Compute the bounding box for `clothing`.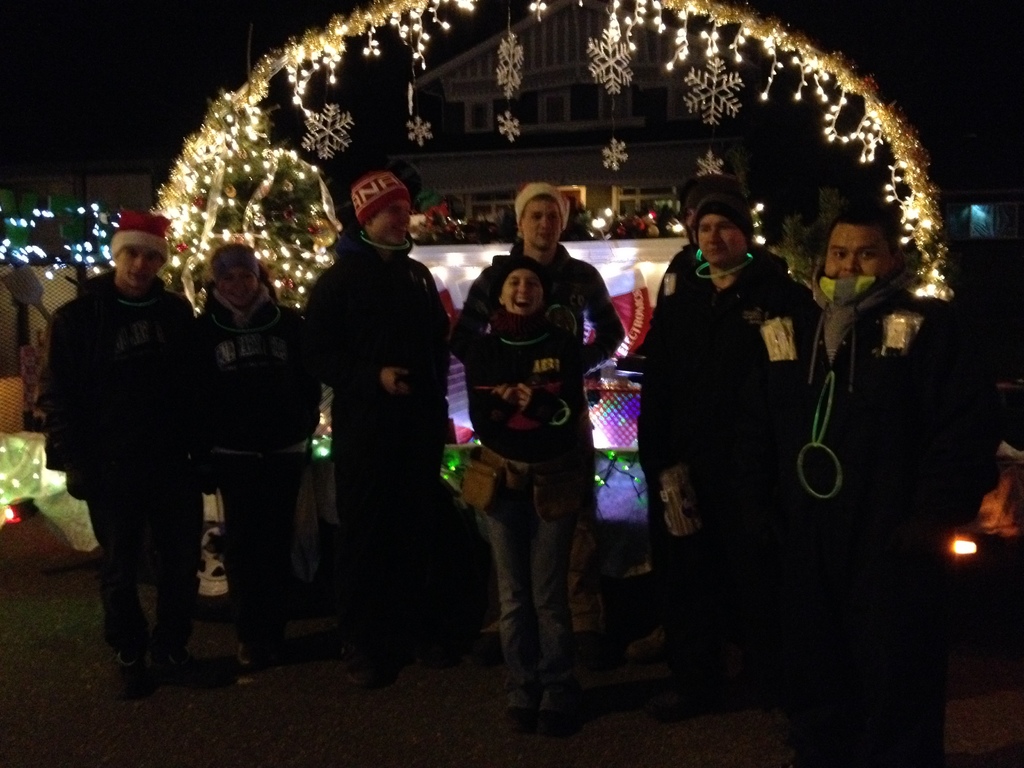
456,246,620,644.
